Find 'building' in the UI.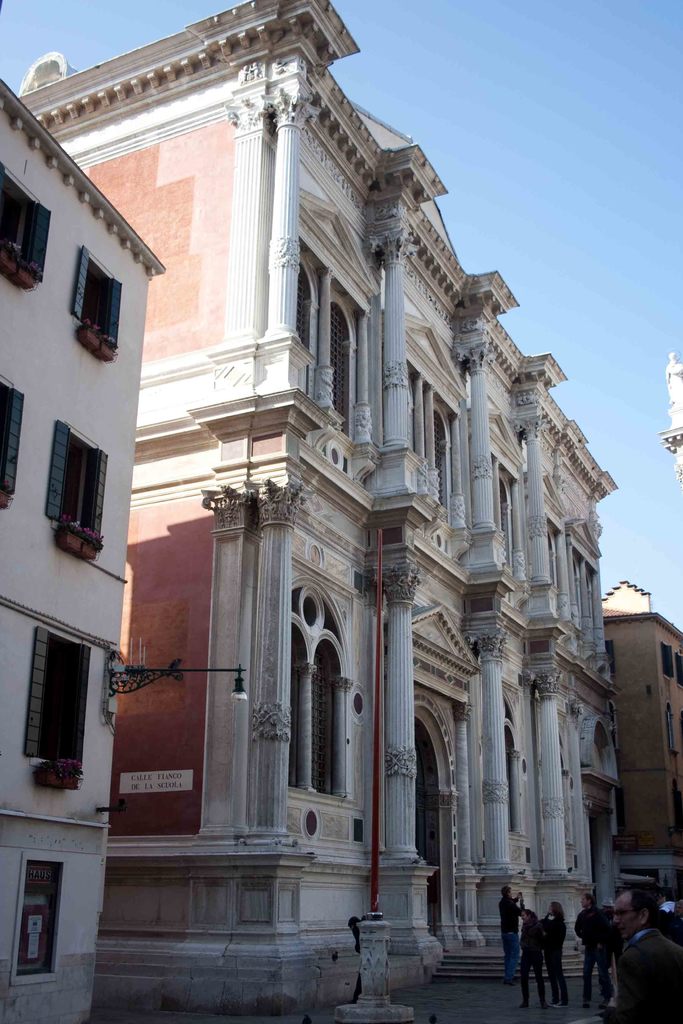
UI element at <region>22, 0, 619, 1020</region>.
